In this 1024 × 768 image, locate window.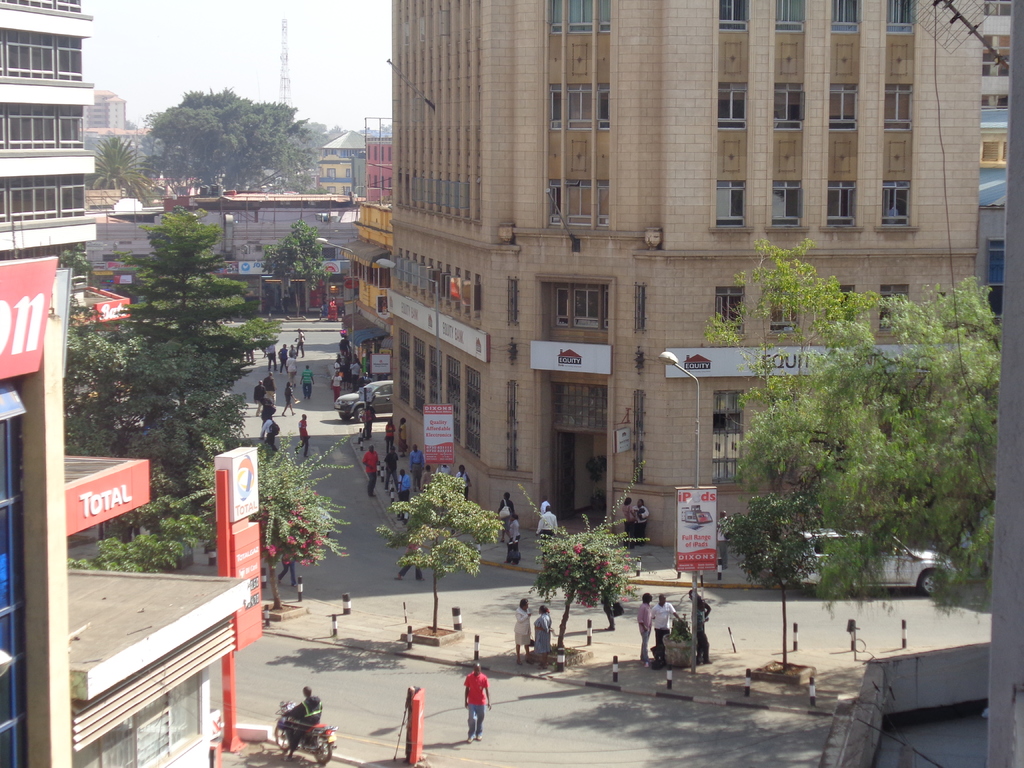
Bounding box: 882:182:914:235.
